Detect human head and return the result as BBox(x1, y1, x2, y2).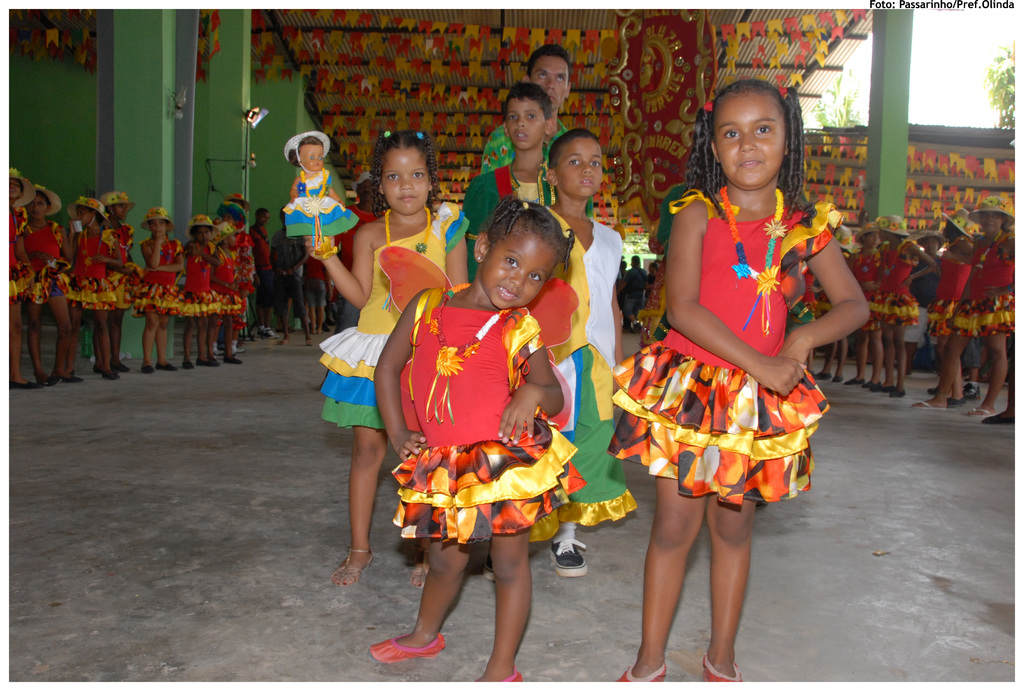
BBox(649, 262, 659, 280).
